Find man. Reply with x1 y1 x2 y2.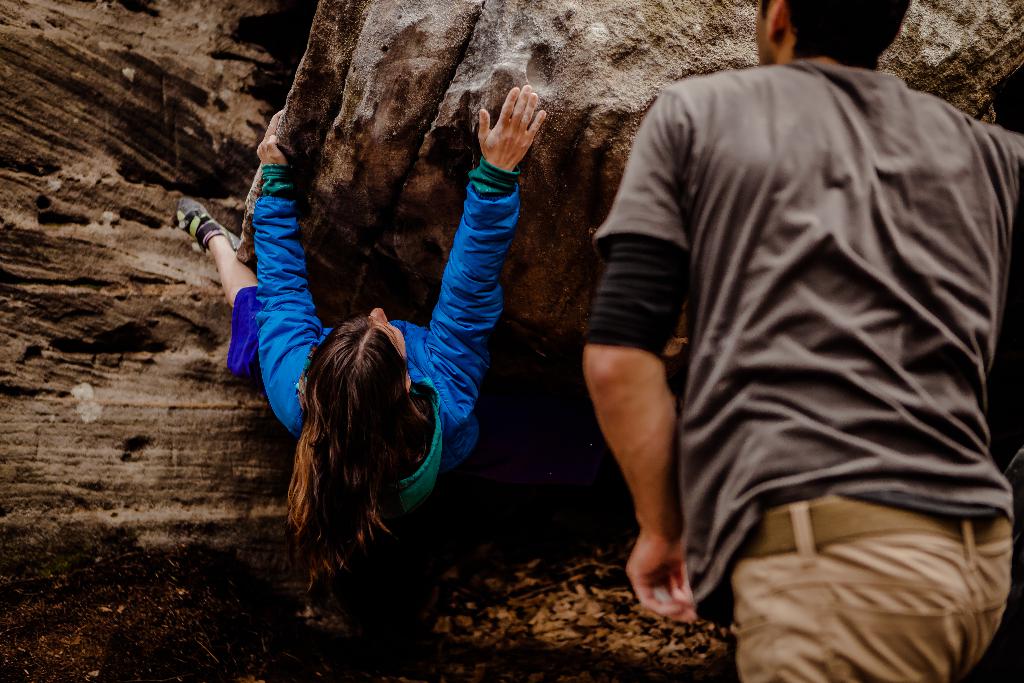
577 0 1023 682.
